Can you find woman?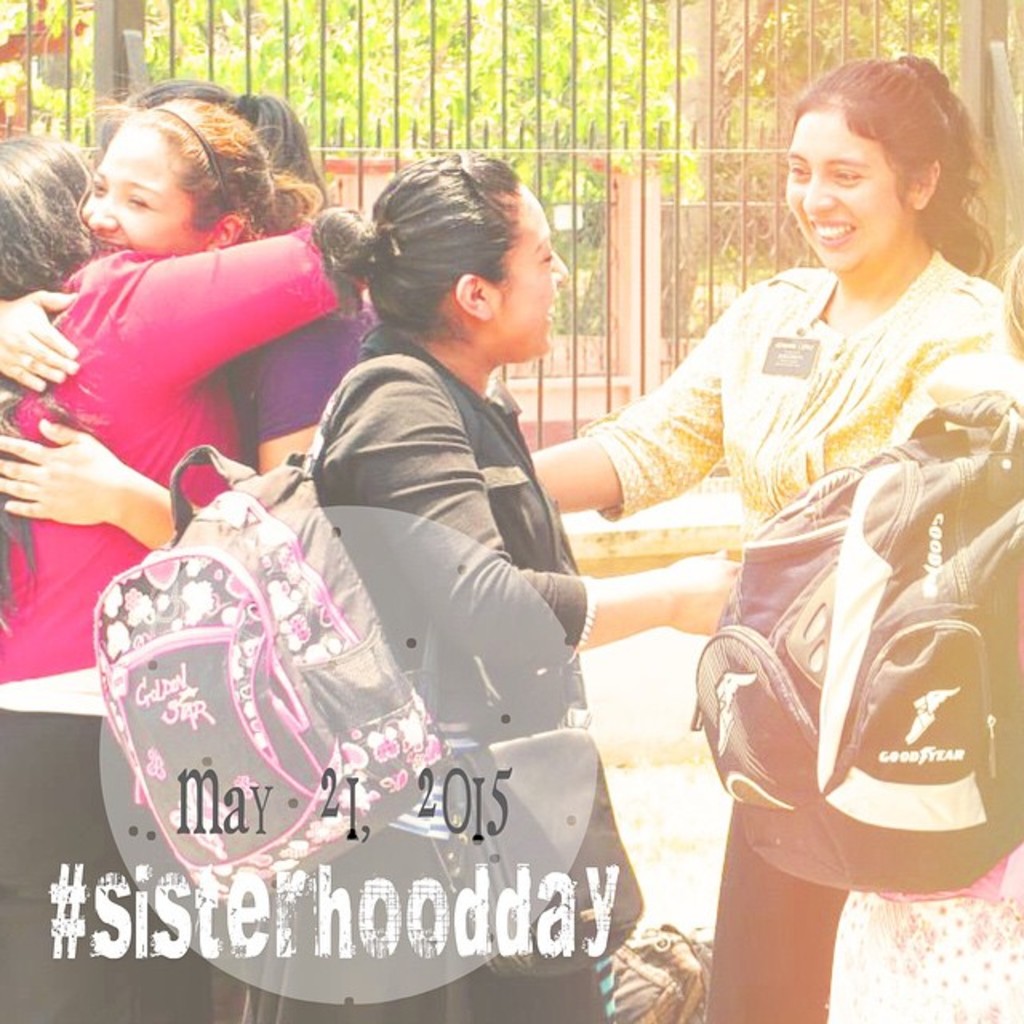
Yes, bounding box: rect(0, 126, 344, 1022).
